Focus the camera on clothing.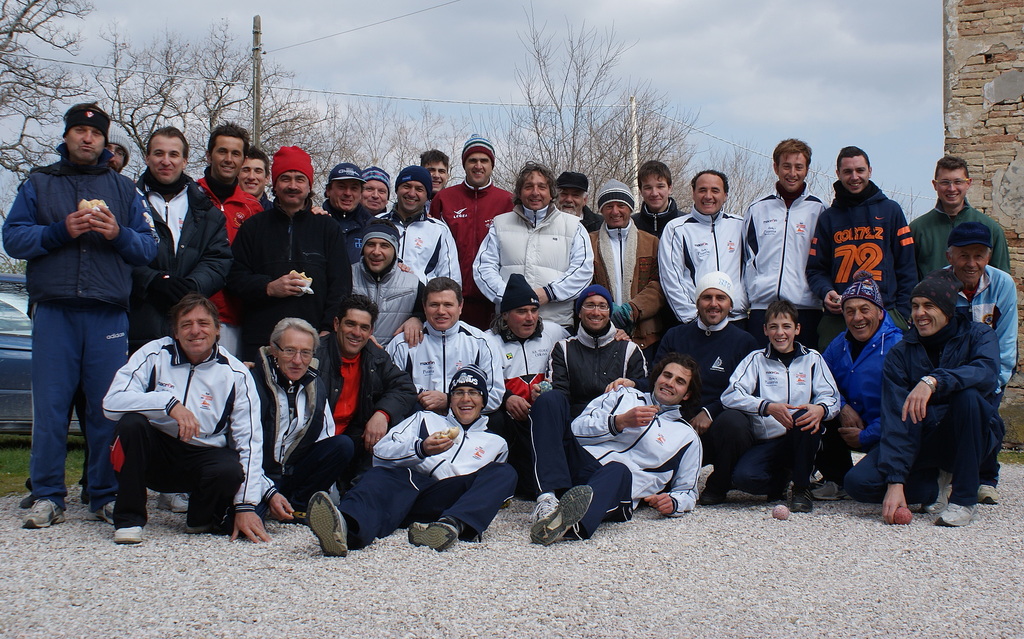
Focus region: pyautogui.locateOnScreen(483, 314, 572, 451).
